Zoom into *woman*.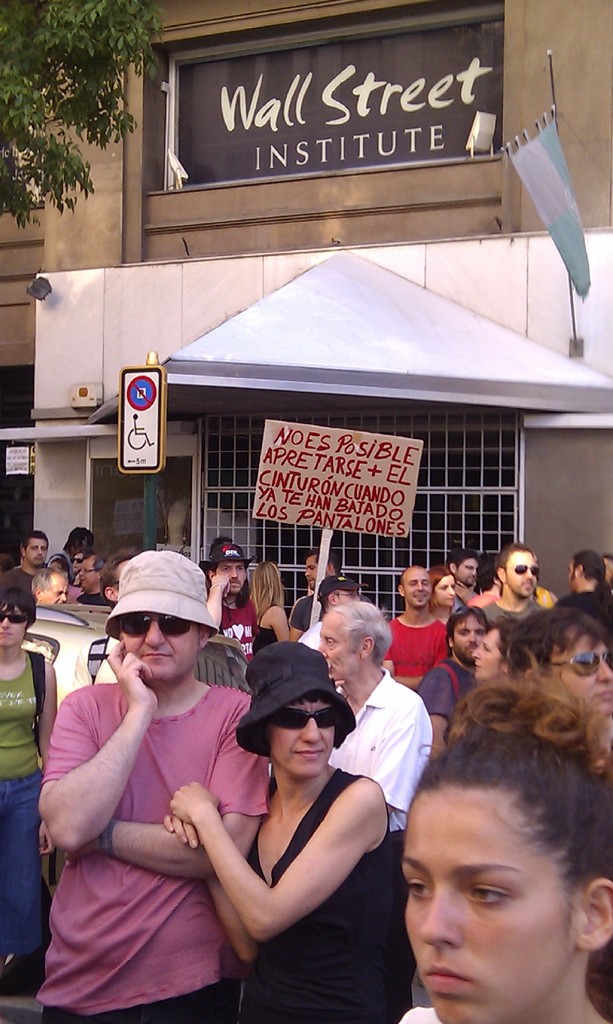
Zoom target: pyautogui.locateOnScreen(404, 668, 612, 1007).
